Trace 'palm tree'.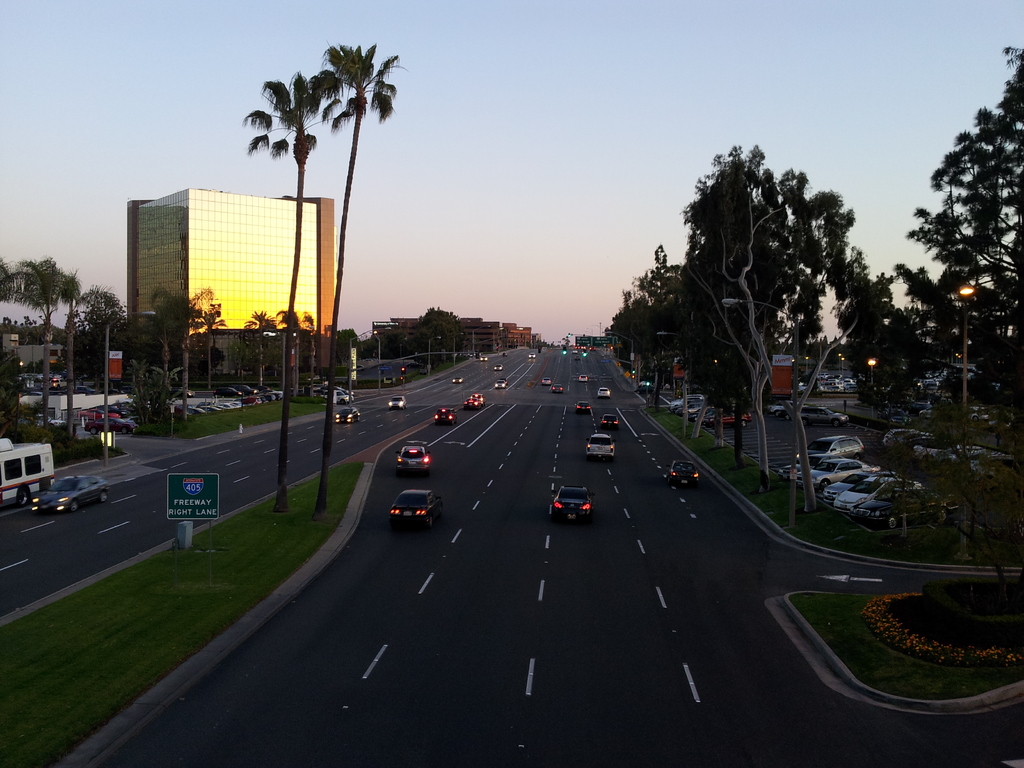
Traced to 51,273,122,435.
